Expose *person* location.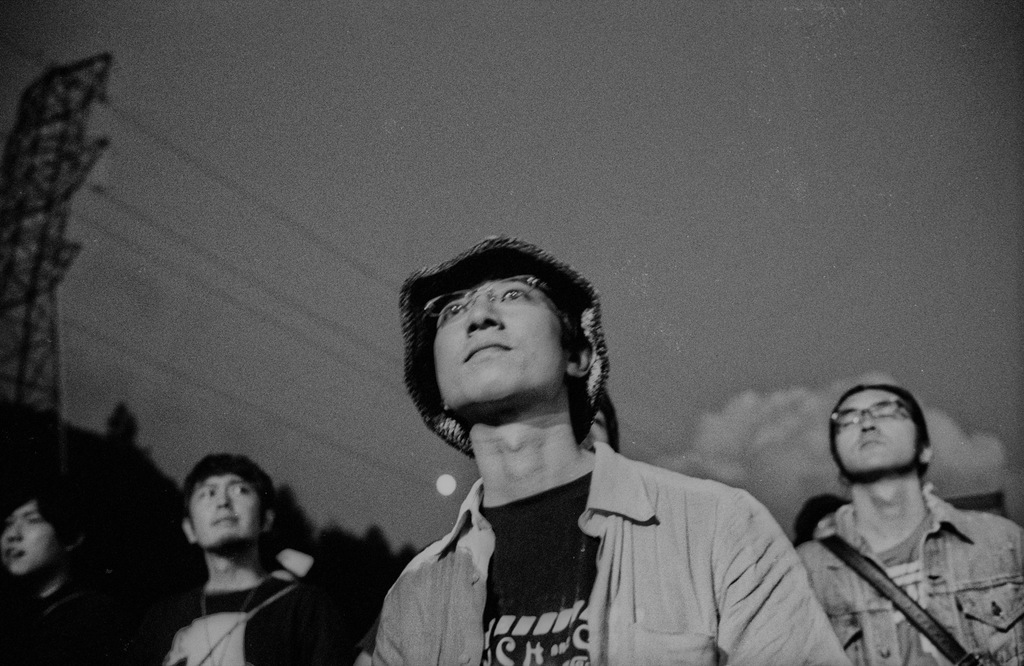
Exposed at (left=781, top=376, right=1023, bottom=665).
